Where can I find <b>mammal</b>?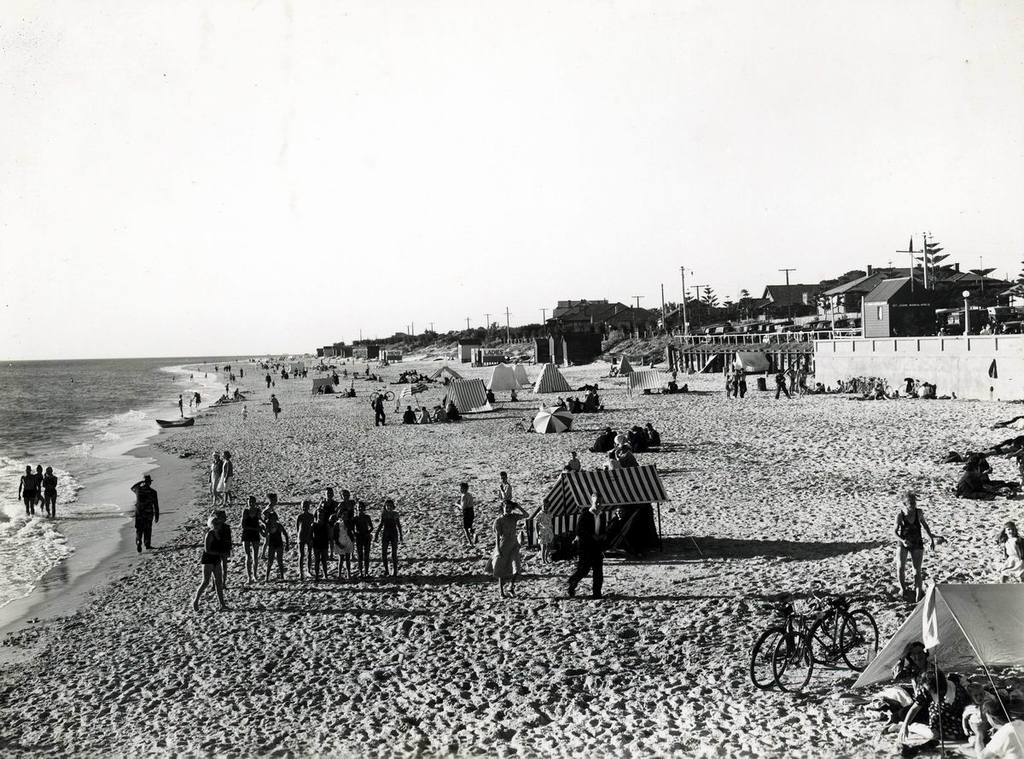
You can find it at locate(964, 684, 991, 744).
